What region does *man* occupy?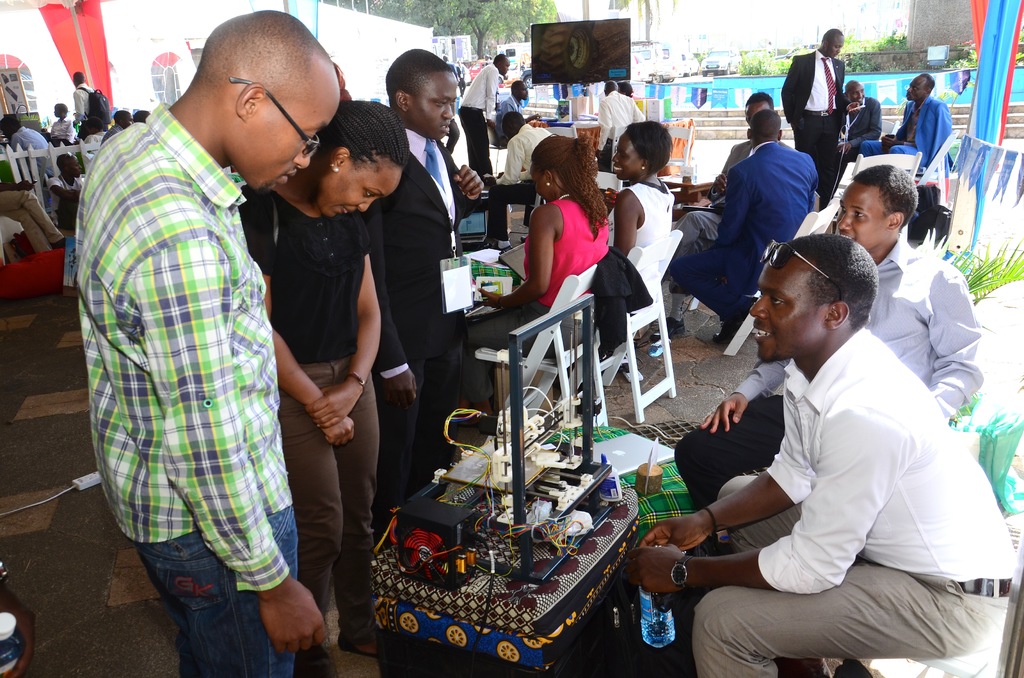
x1=101 y1=109 x2=134 y2=147.
